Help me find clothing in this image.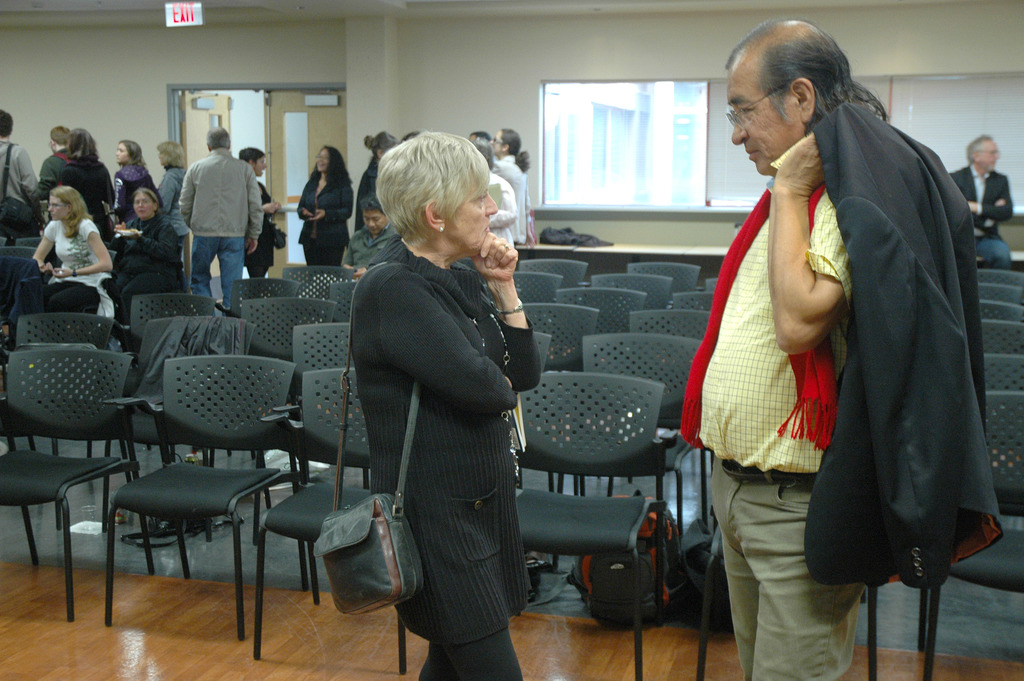
Found it: BBox(63, 151, 111, 219).
